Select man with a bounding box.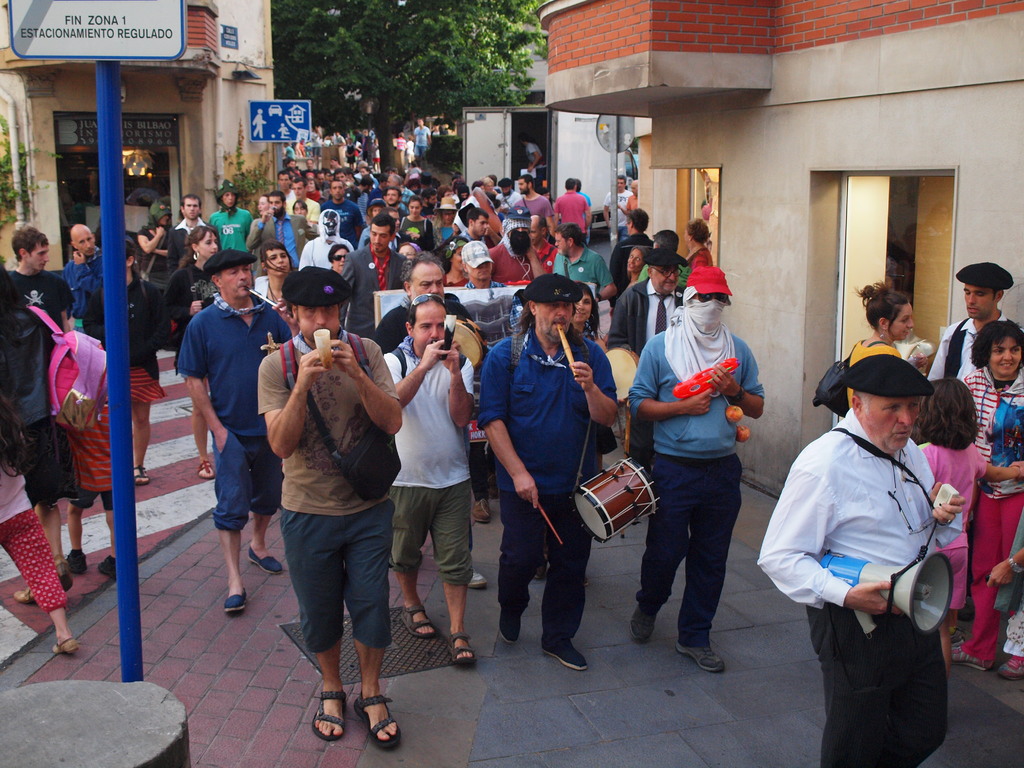
530:214:559:273.
